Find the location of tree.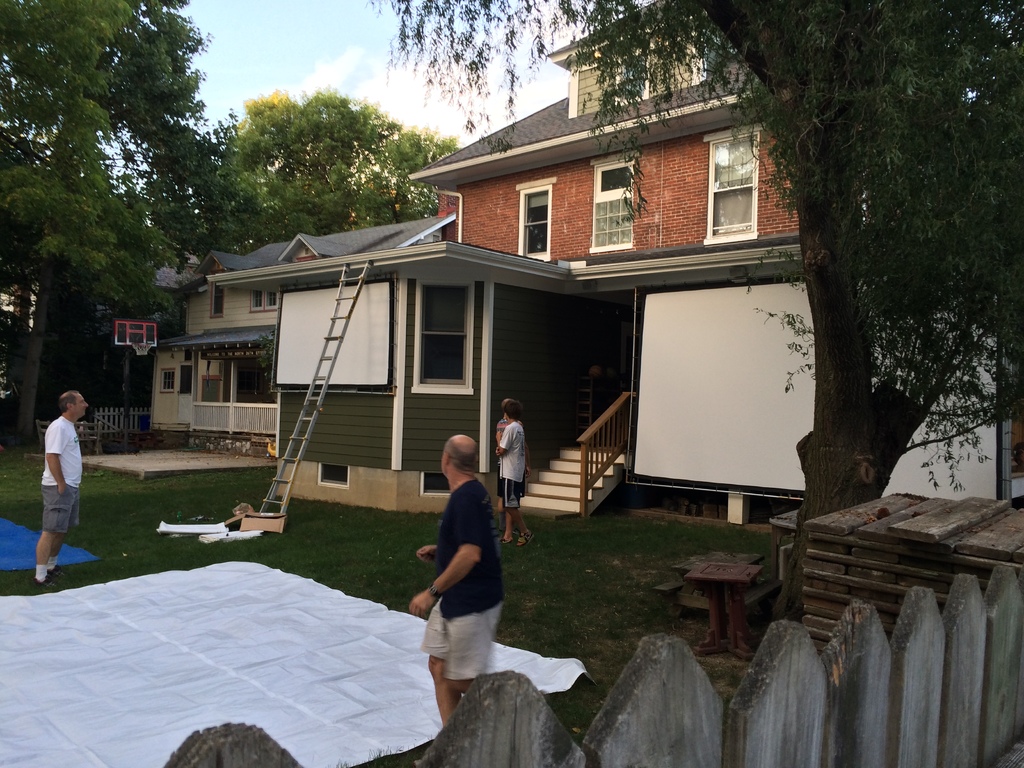
Location: (left=548, top=0, right=1023, bottom=632).
